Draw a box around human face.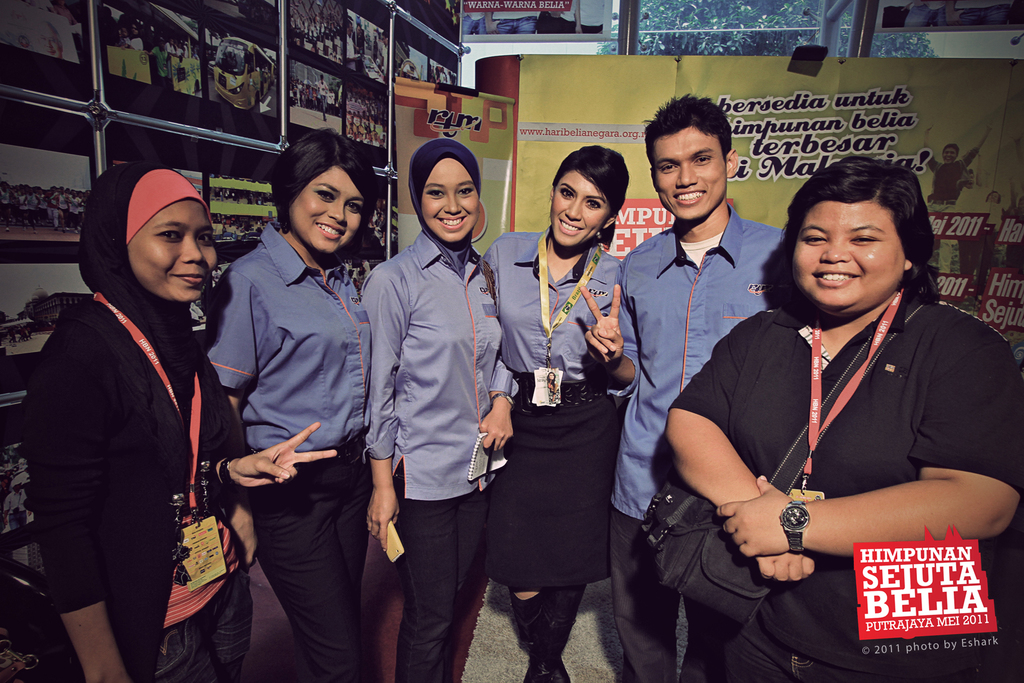
[420,156,480,243].
